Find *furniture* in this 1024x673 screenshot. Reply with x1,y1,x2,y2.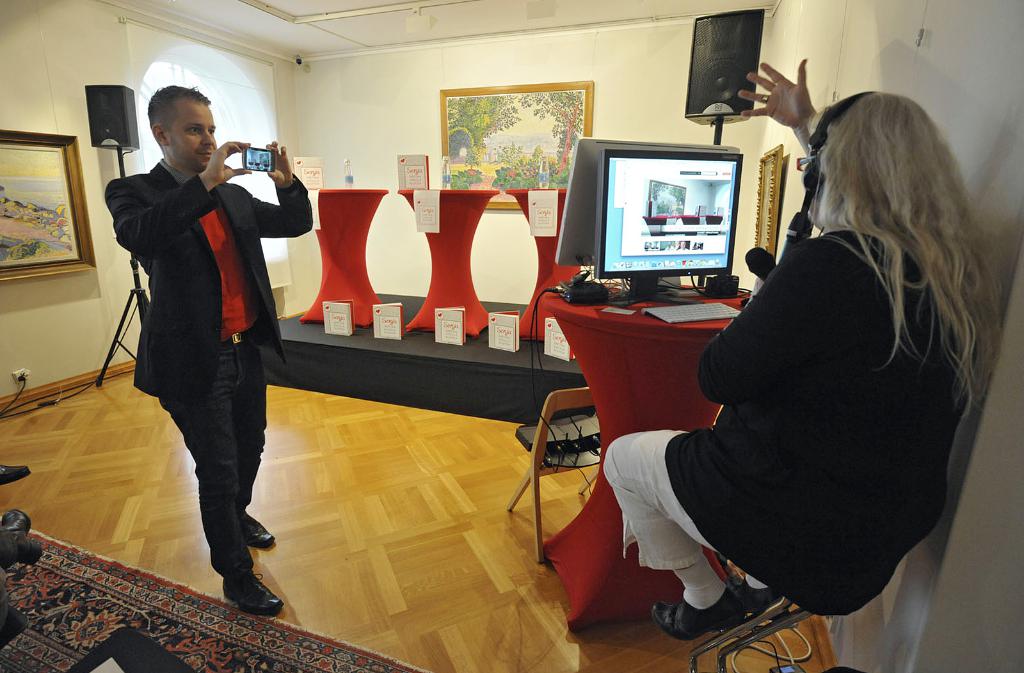
644,214,667,236.
